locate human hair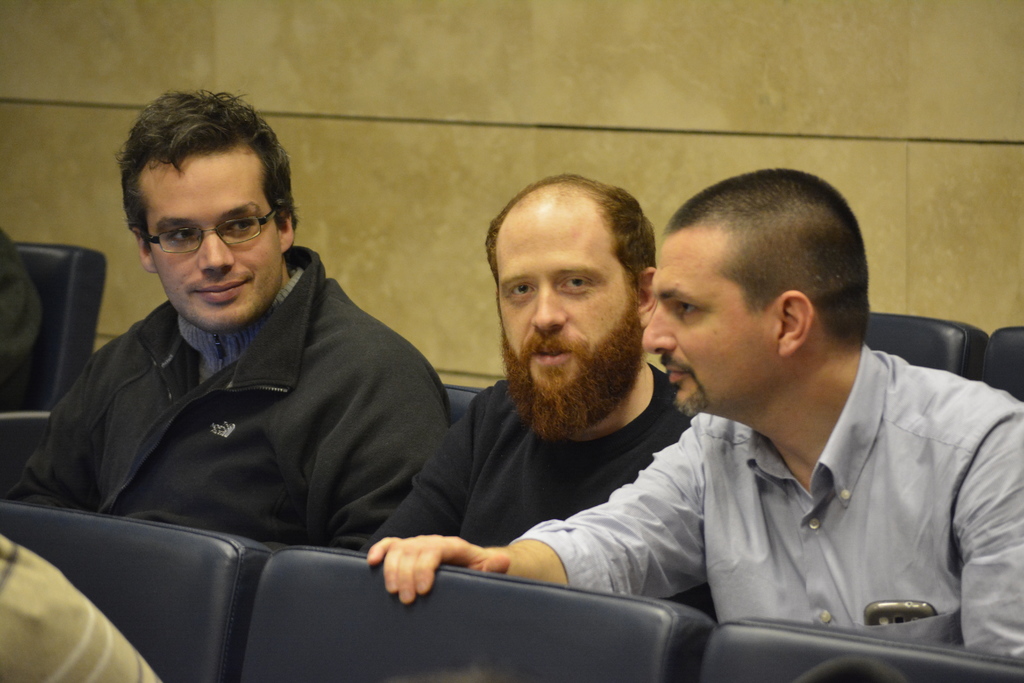
662 167 867 342
